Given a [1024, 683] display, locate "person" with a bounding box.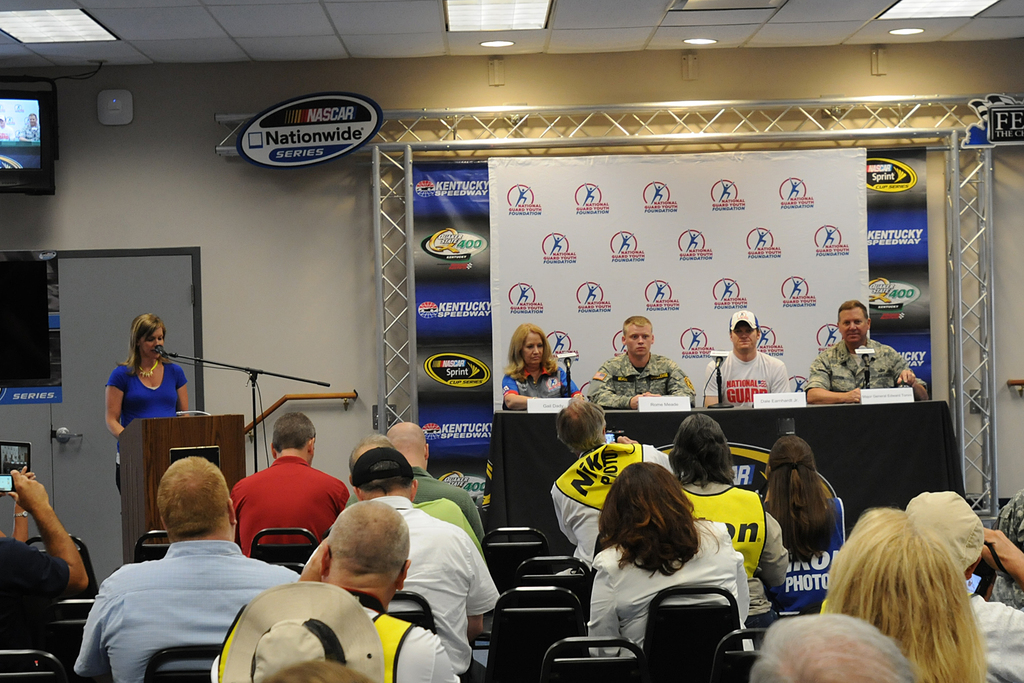
Located: <box>219,410,356,568</box>.
